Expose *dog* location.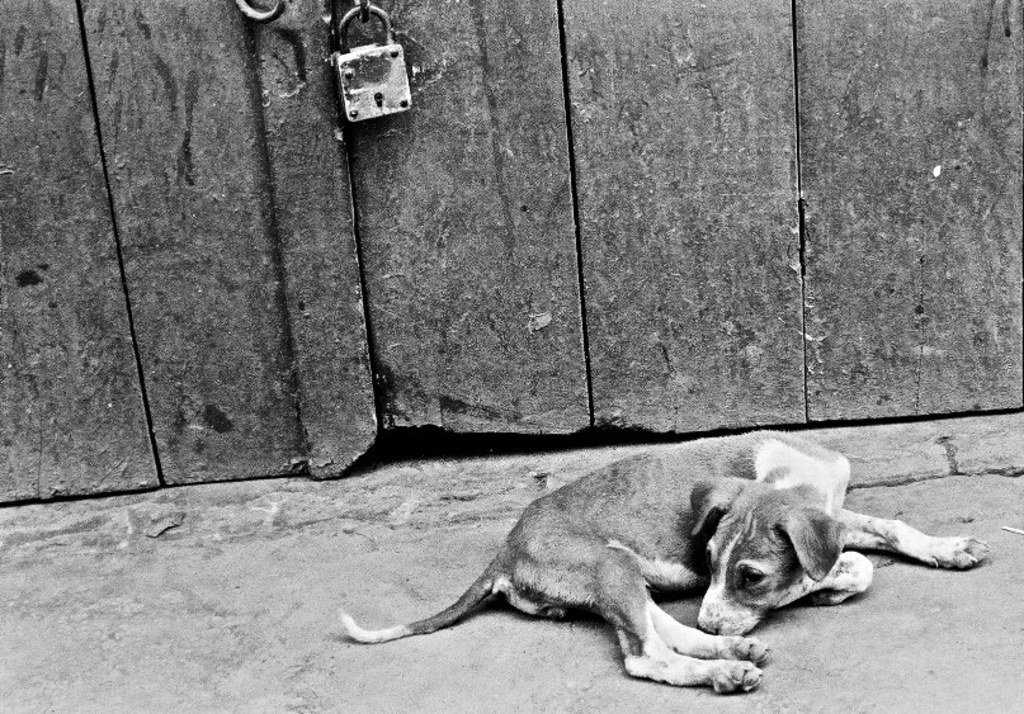
Exposed at detection(335, 426, 992, 692).
